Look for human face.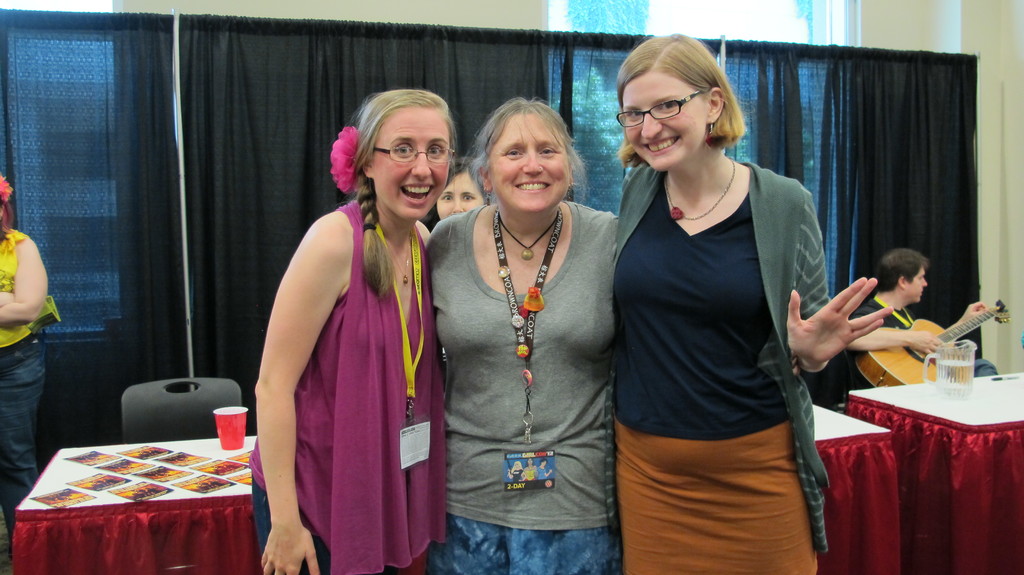
Found: 374/104/451/220.
